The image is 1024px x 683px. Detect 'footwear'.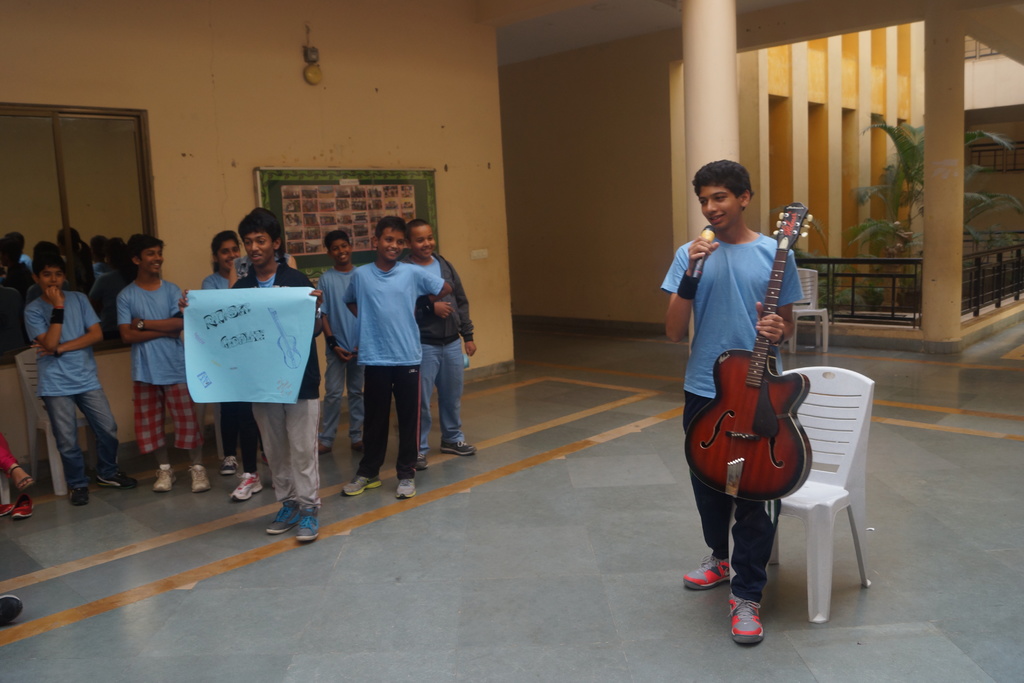
Detection: detection(412, 456, 426, 474).
